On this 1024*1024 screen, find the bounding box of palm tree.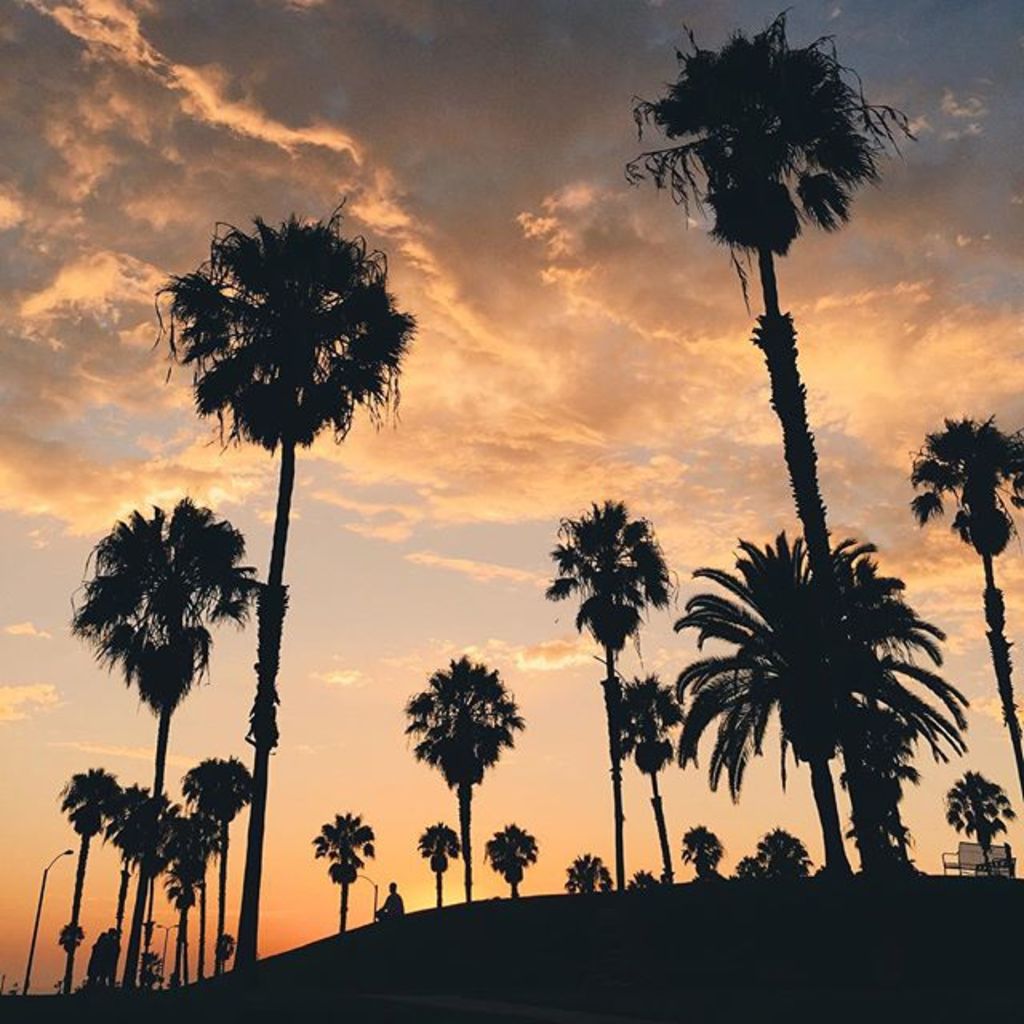
Bounding box: bbox=(152, 197, 413, 974).
